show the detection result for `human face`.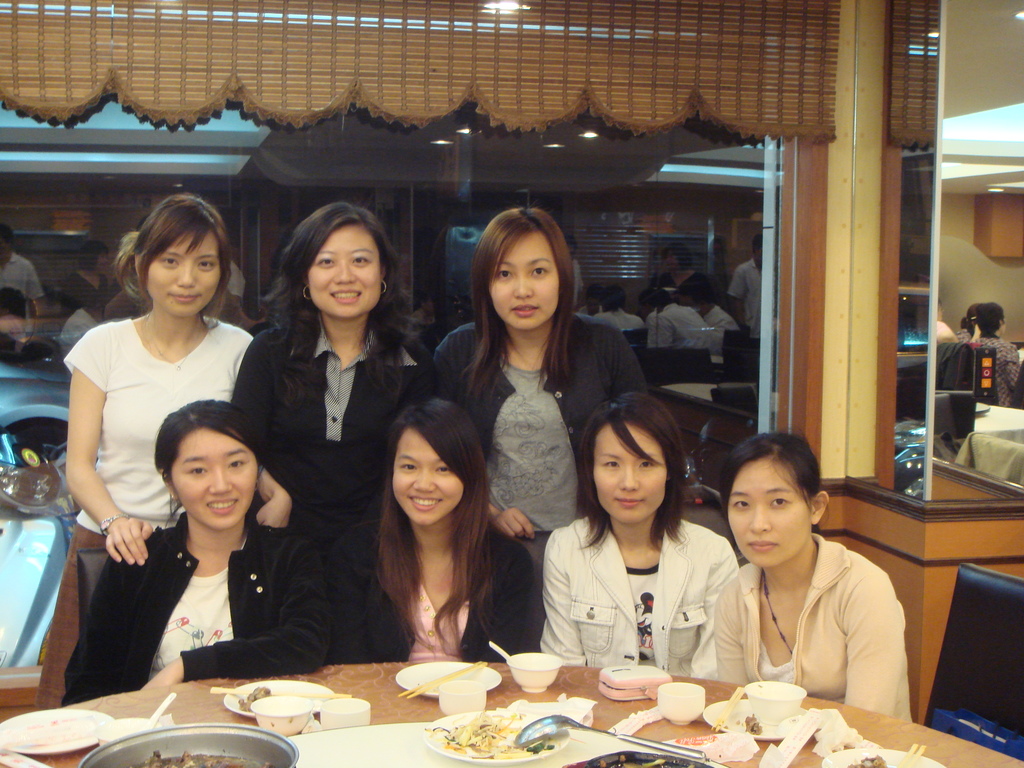
[725,460,813,573].
